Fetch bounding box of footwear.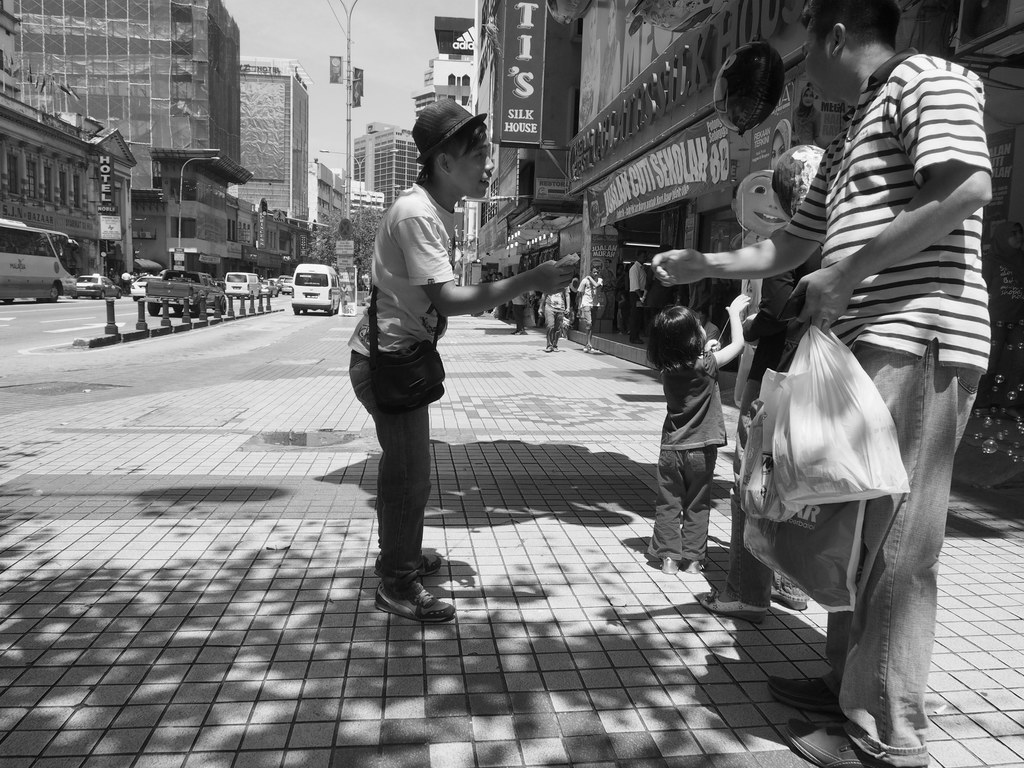
Bbox: bbox=[791, 716, 880, 767].
